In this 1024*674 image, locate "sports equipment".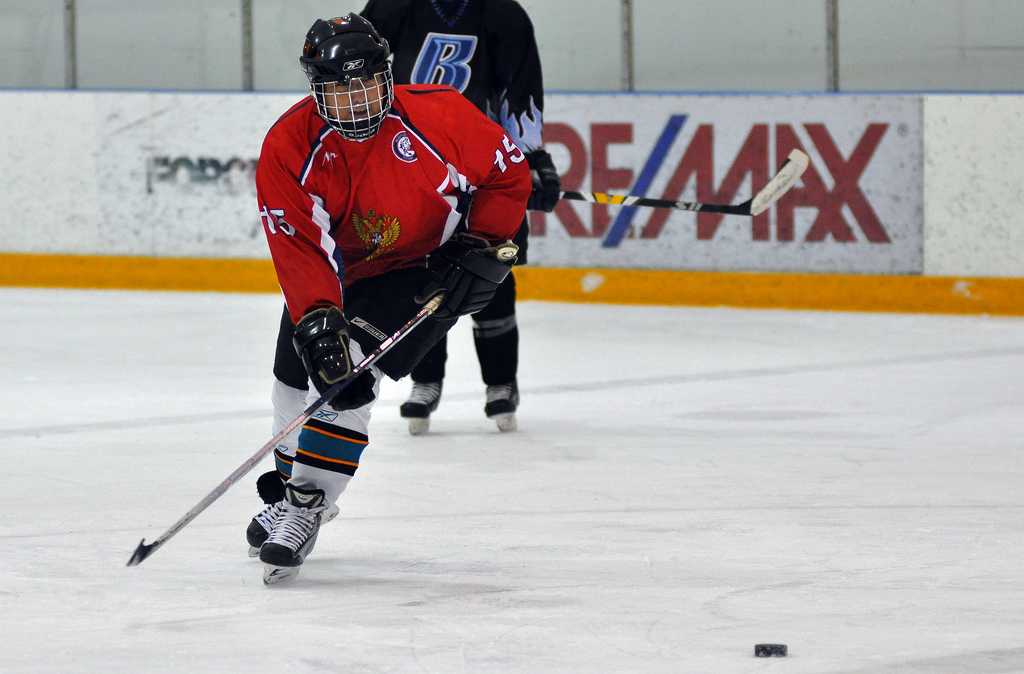
Bounding box: [124,290,446,569].
